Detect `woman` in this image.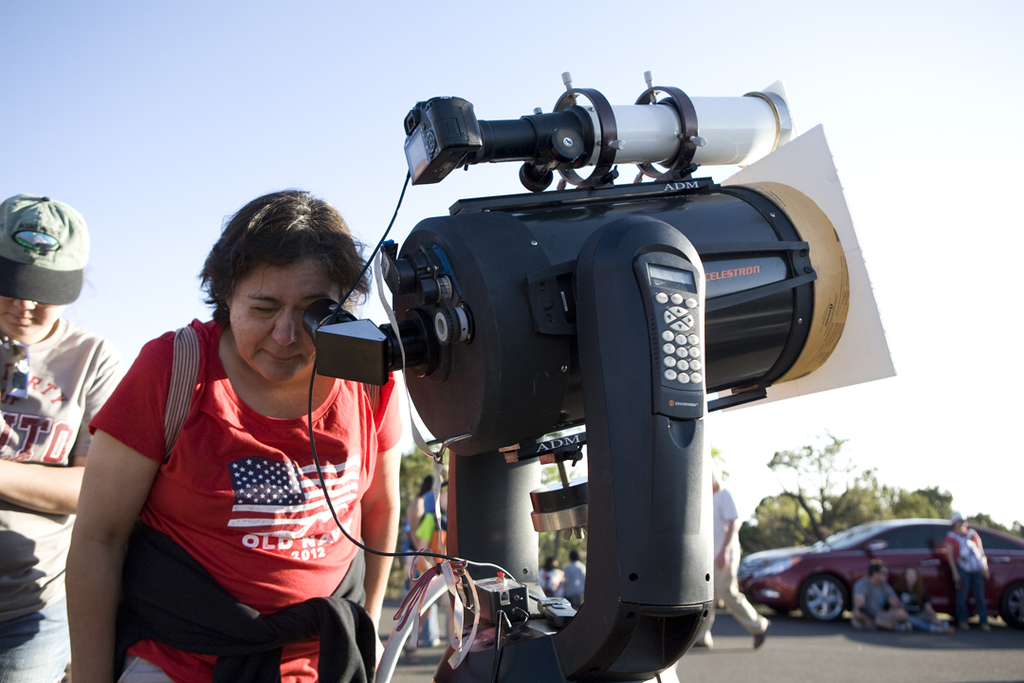
Detection: detection(892, 562, 951, 637).
